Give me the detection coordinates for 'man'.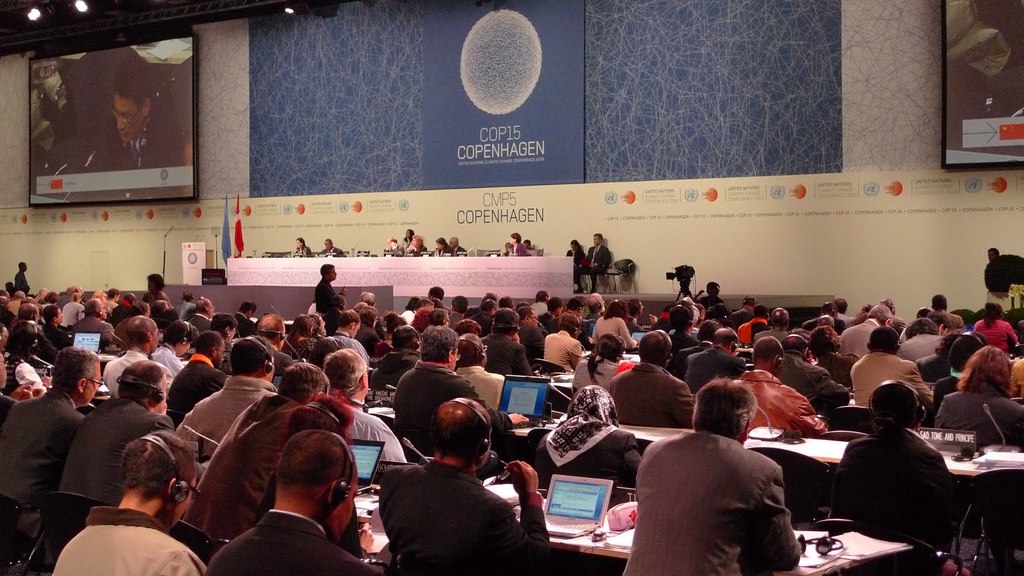
(x1=685, y1=330, x2=751, y2=397).
